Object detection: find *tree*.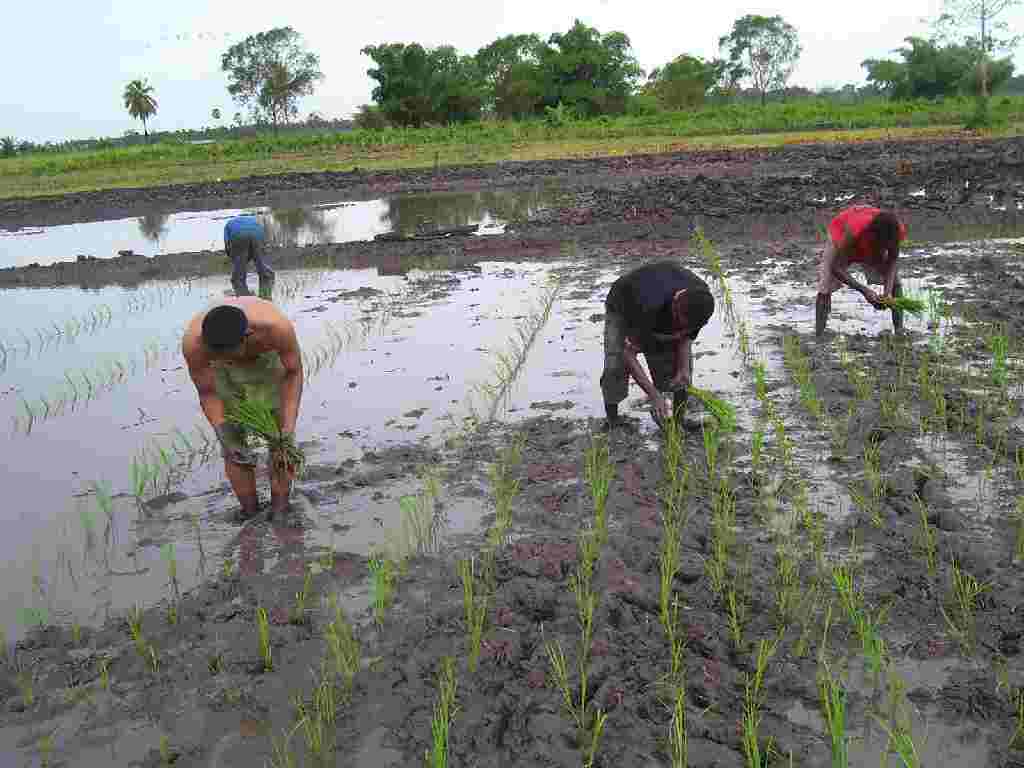
detection(227, 111, 245, 128).
